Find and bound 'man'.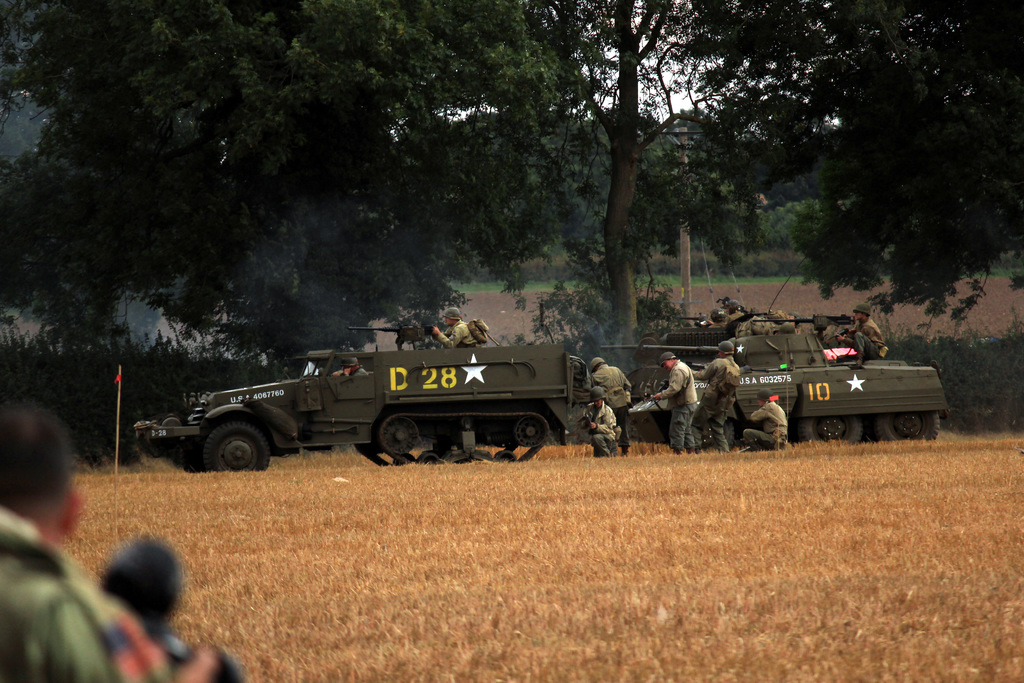
Bound: (left=646, top=346, right=701, bottom=456).
